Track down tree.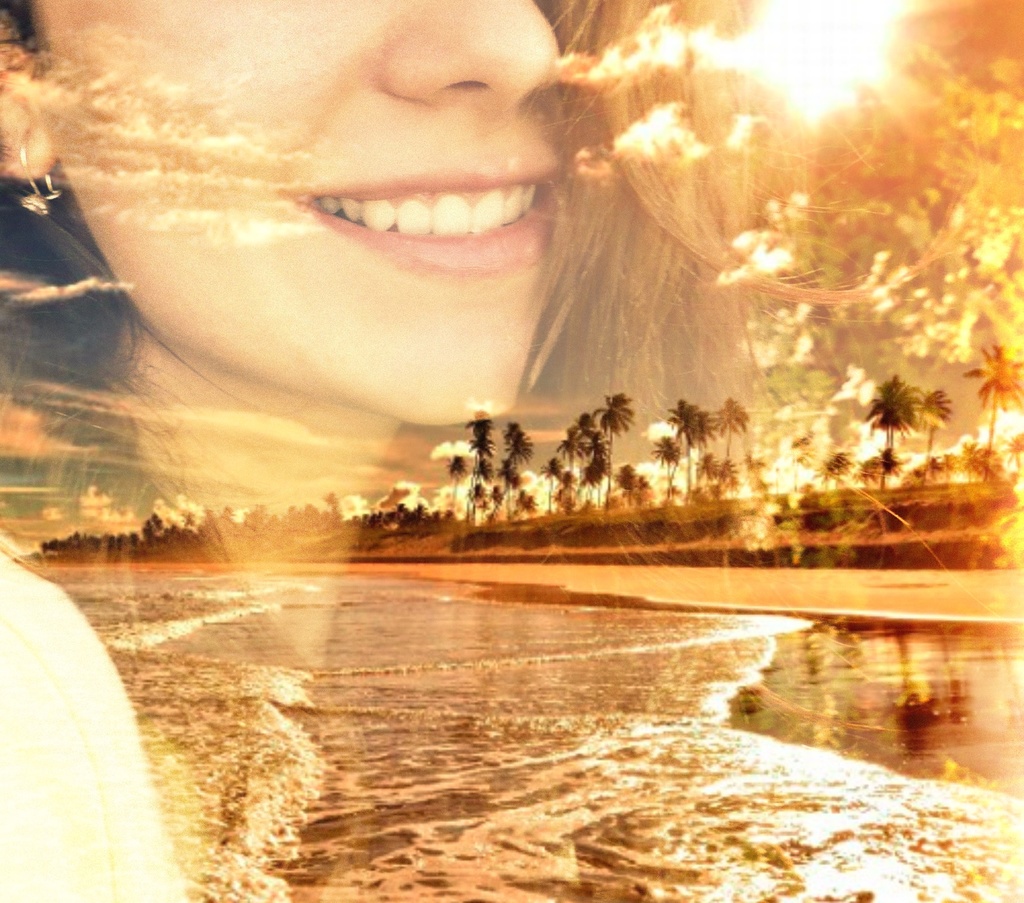
Tracked to (left=437, top=462, right=490, bottom=521).
